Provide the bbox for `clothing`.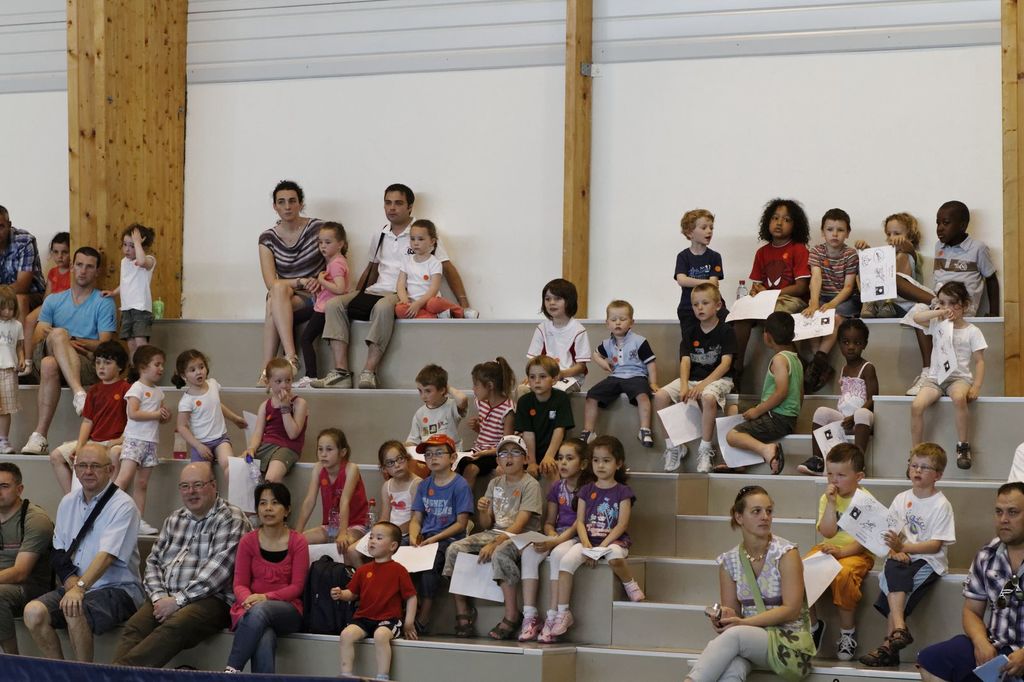
bbox=(591, 332, 653, 413).
